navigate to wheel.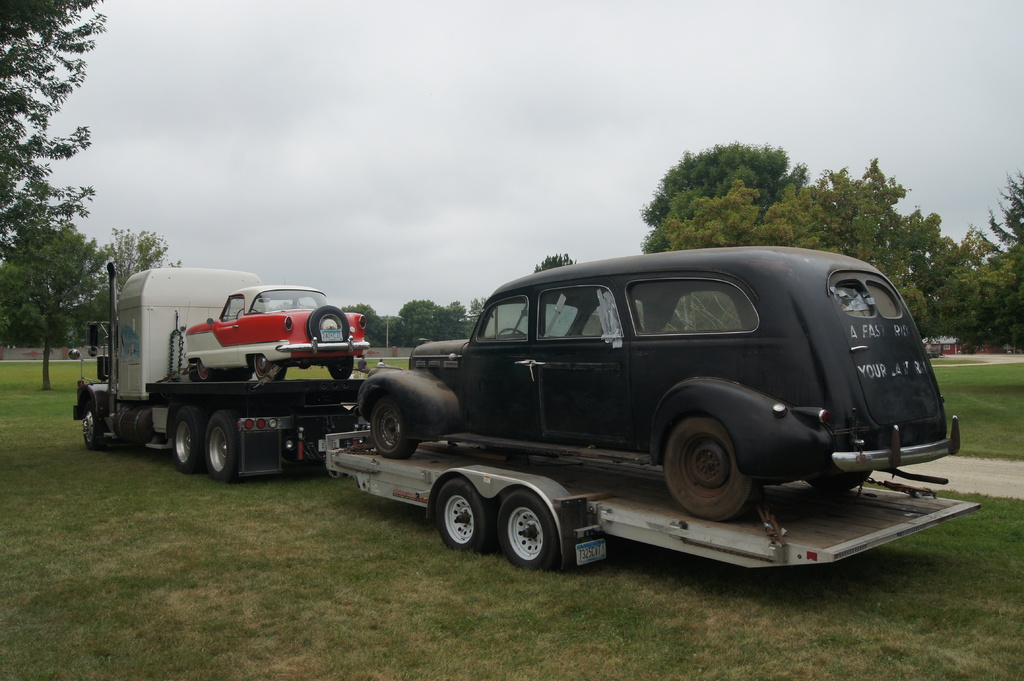
Navigation target: bbox=[808, 469, 872, 490].
